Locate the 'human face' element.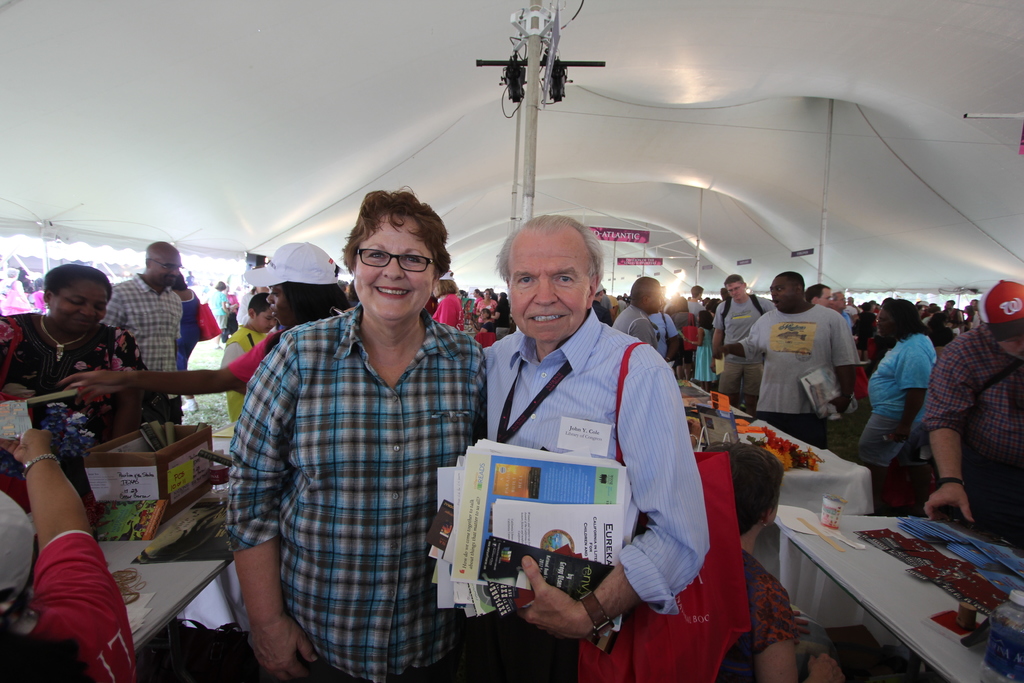
Element bbox: (726,284,742,300).
